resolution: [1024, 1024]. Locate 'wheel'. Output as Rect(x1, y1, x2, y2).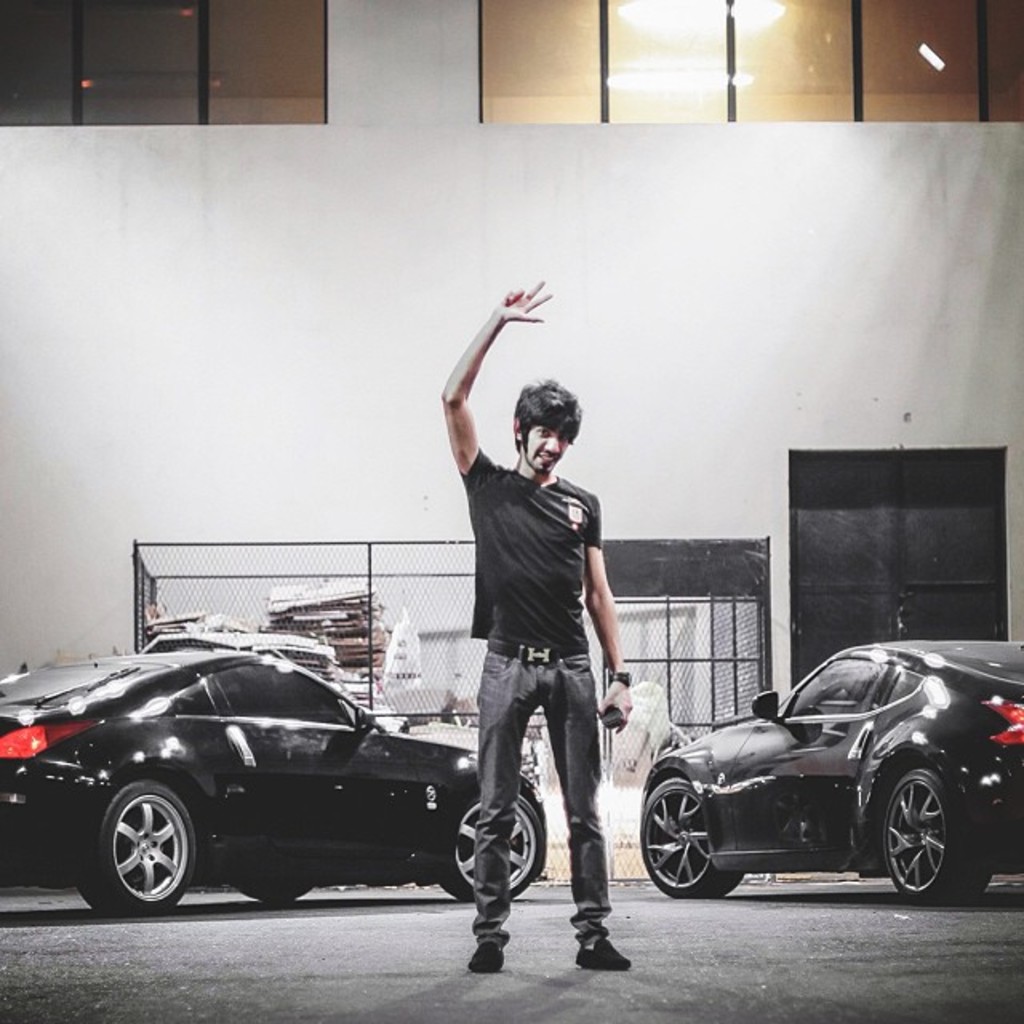
Rect(638, 776, 742, 899).
